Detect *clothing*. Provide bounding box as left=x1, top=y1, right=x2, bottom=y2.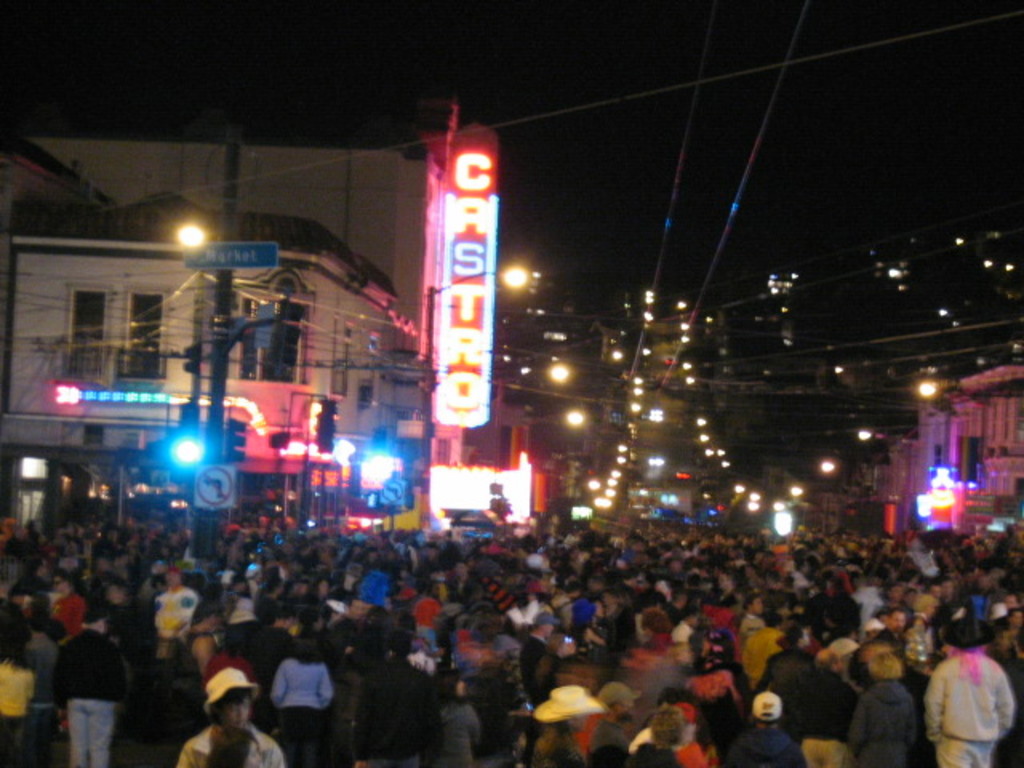
left=838, top=685, right=918, bottom=766.
